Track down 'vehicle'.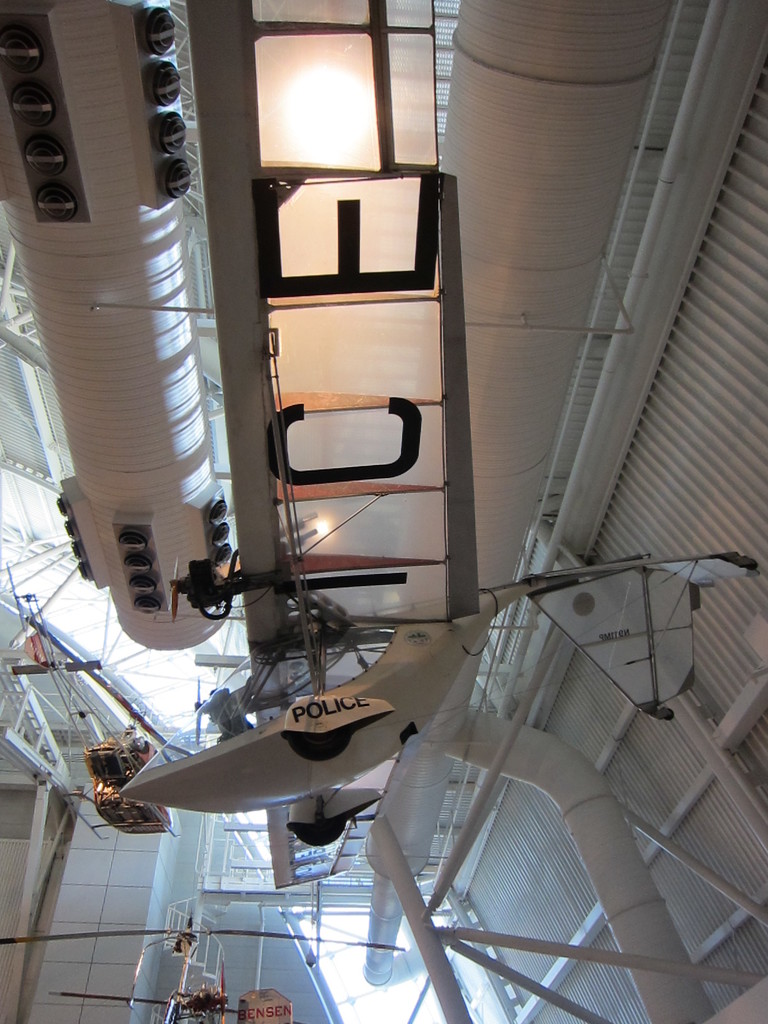
Tracked to Rect(35, 984, 248, 1022).
